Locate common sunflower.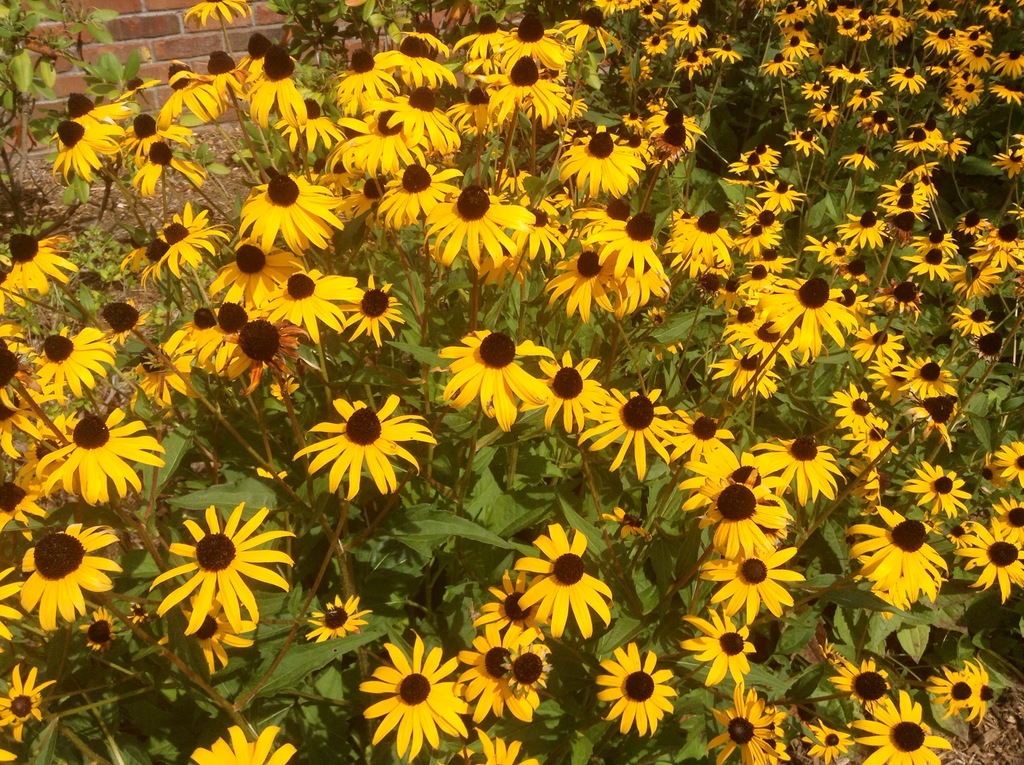
Bounding box: <bbox>31, 513, 116, 637</bbox>.
